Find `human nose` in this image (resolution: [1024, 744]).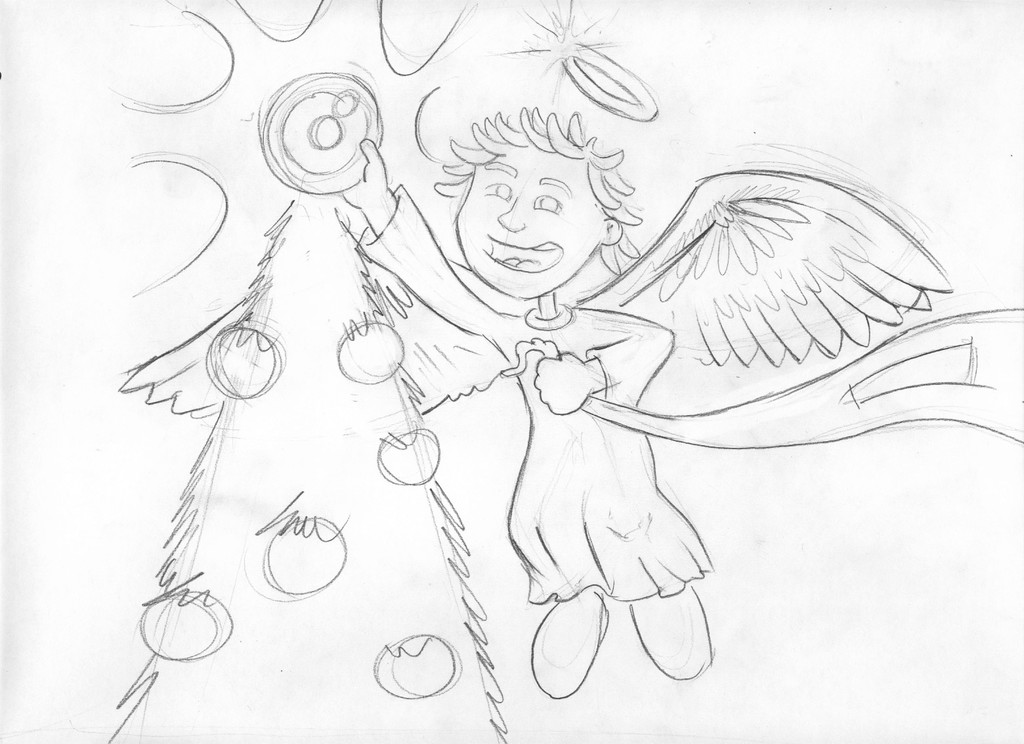
495, 196, 524, 231.
